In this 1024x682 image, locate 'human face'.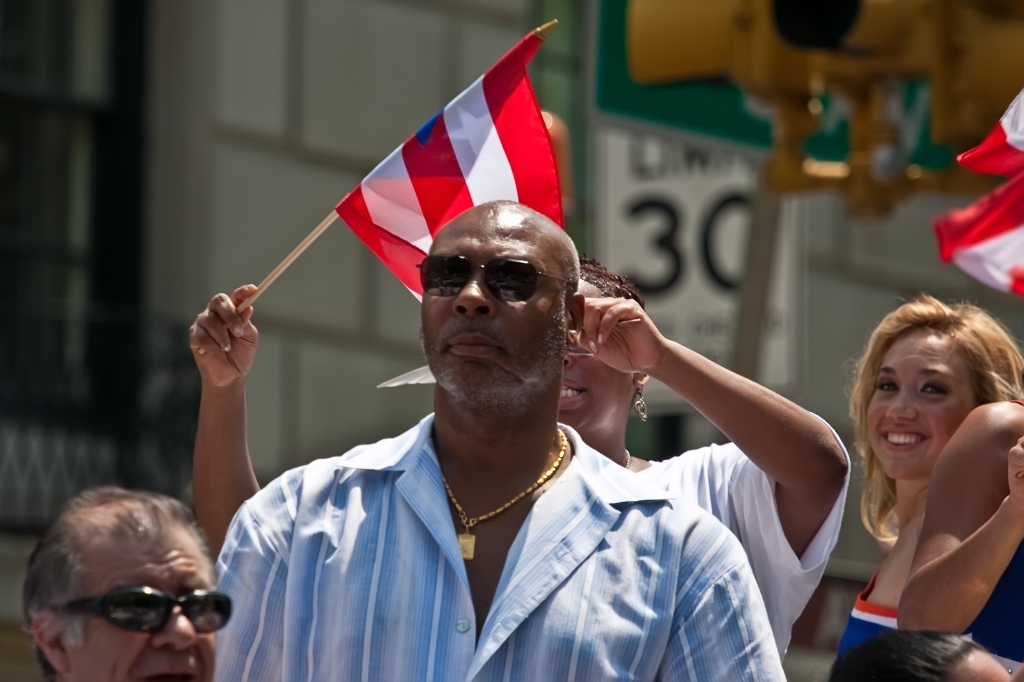
Bounding box: 859,334,972,479.
